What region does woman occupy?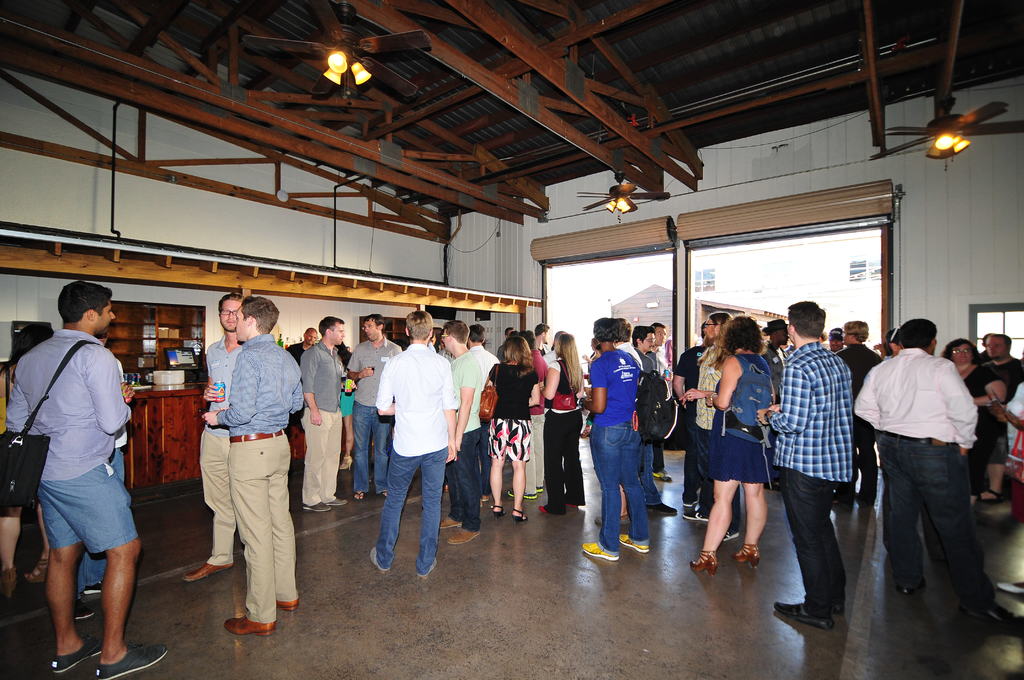
547 335 588 514.
